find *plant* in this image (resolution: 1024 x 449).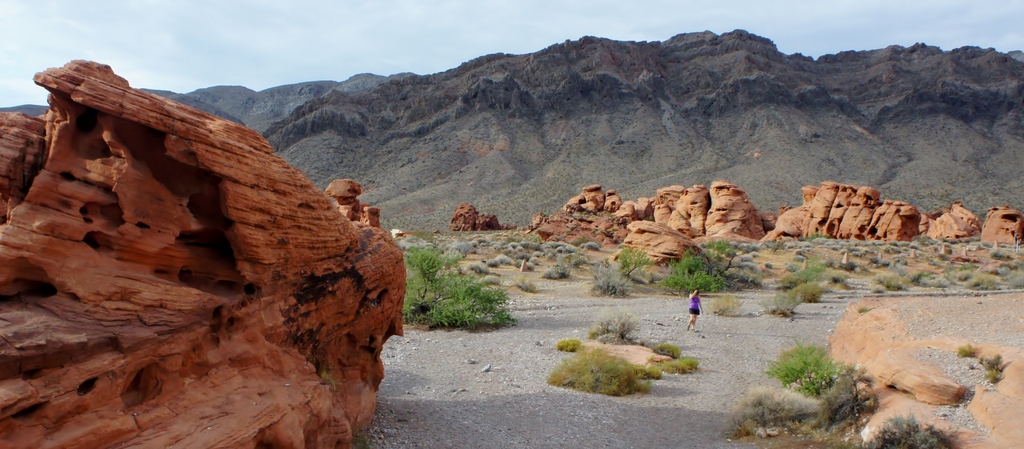
{"left": 956, "top": 262, "right": 981, "bottom": 272}.
